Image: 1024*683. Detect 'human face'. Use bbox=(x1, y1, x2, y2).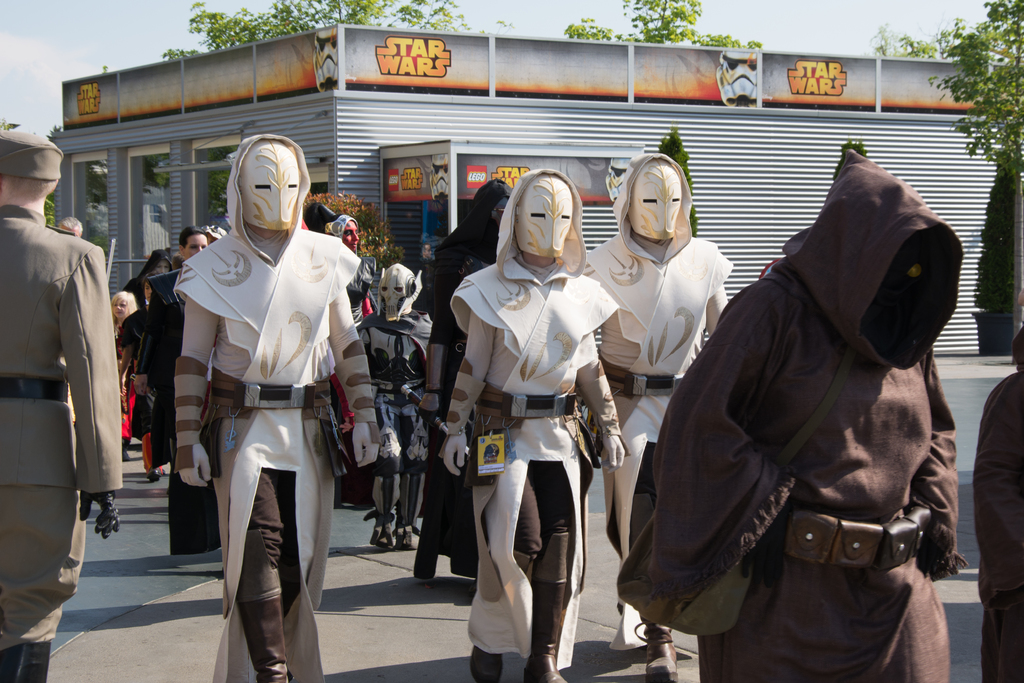
bbox=(114, 298, 129, 317).
